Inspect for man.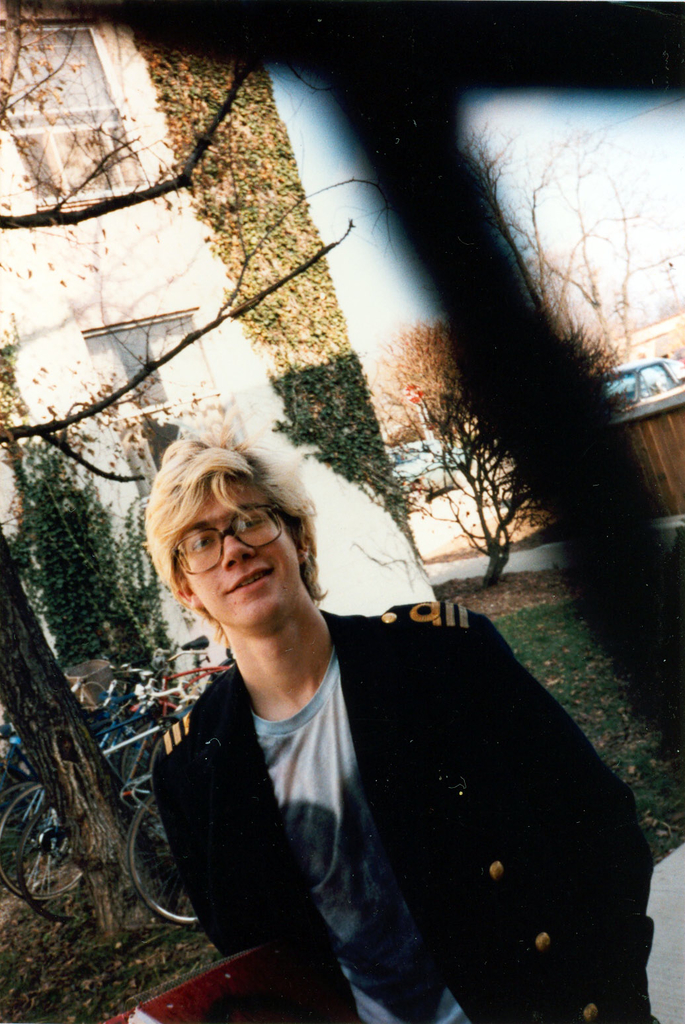
Inspection: {"x1": 91, "y1": 398, "x2": 629, "y2": 1002}.
